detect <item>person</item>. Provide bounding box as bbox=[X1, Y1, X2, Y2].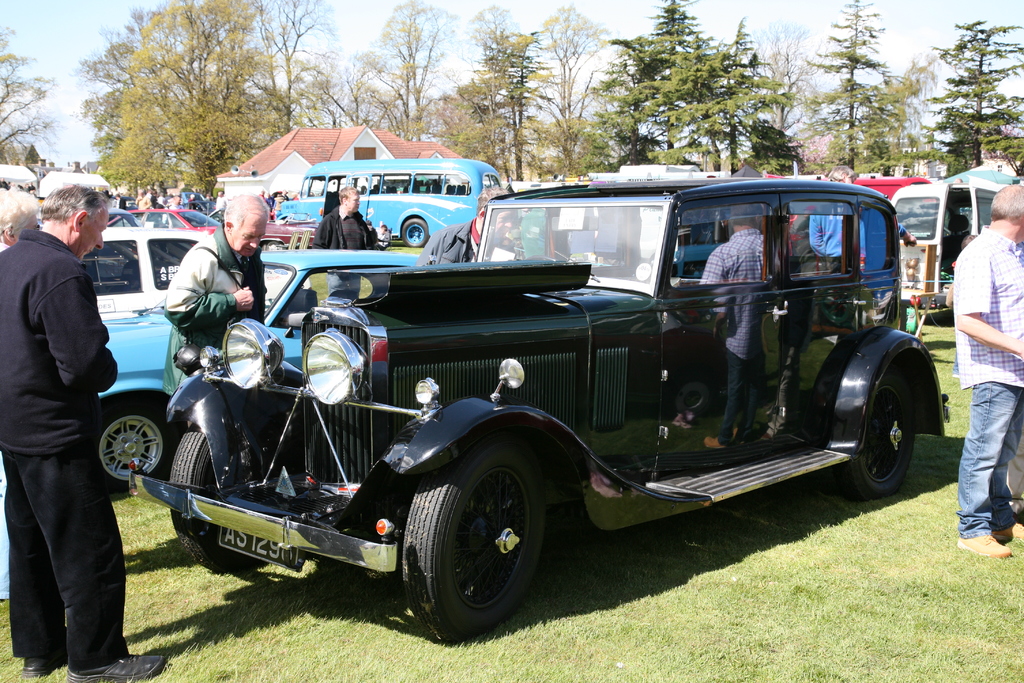
bbox=[310, 183, 374, 251].
